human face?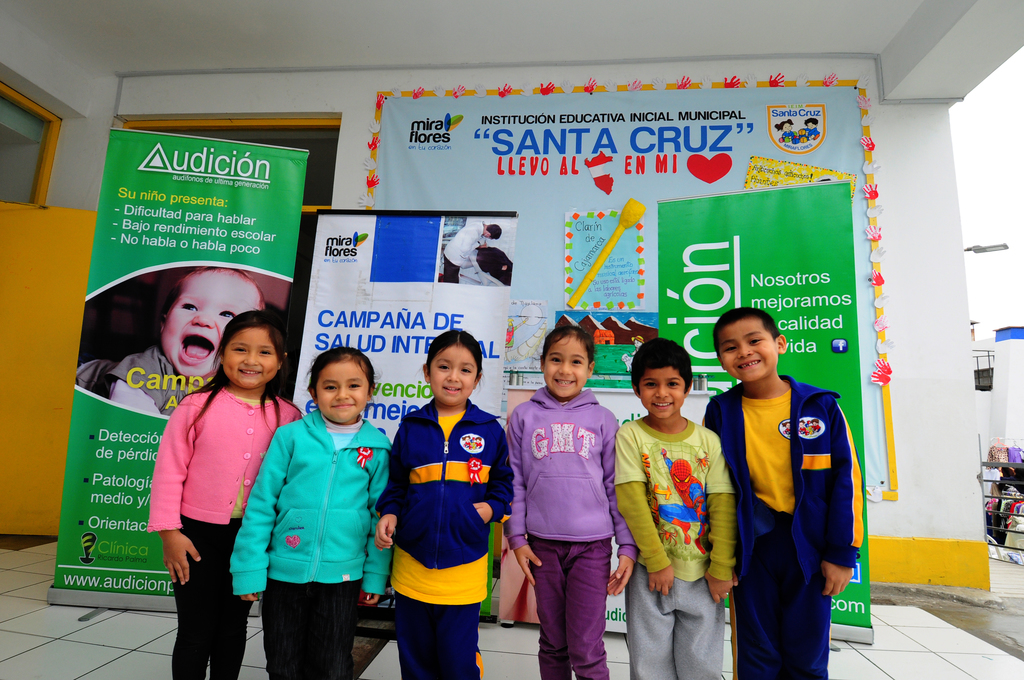
x1=539, y1=336, x2=585, y2=397
